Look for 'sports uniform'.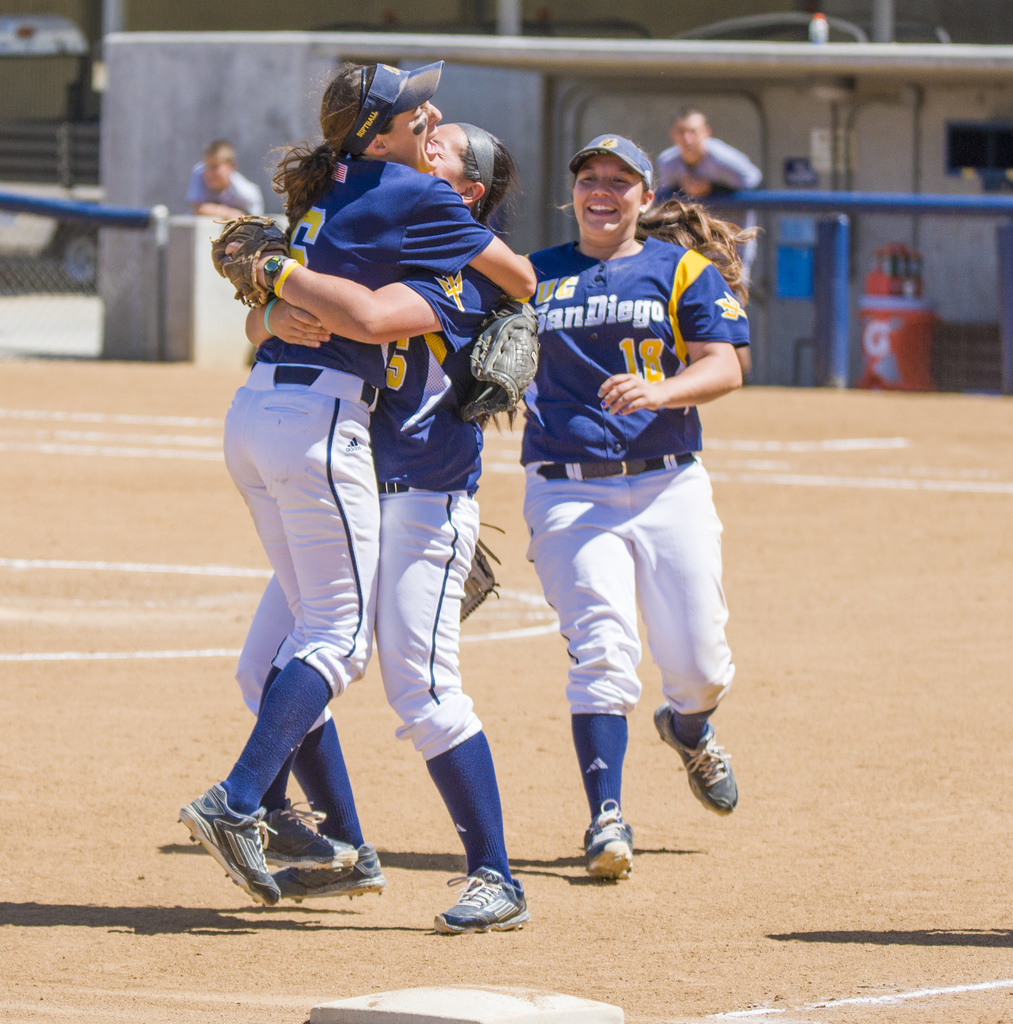
Found: Rect(204, 58, 499, 906).
